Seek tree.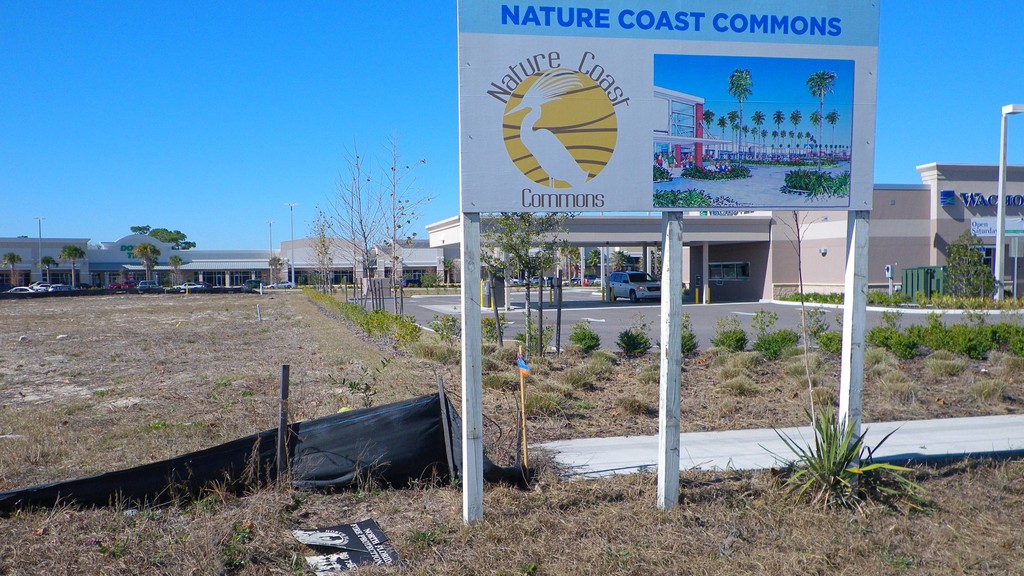
x1=612, y1=251, x2=624, y2=271.
